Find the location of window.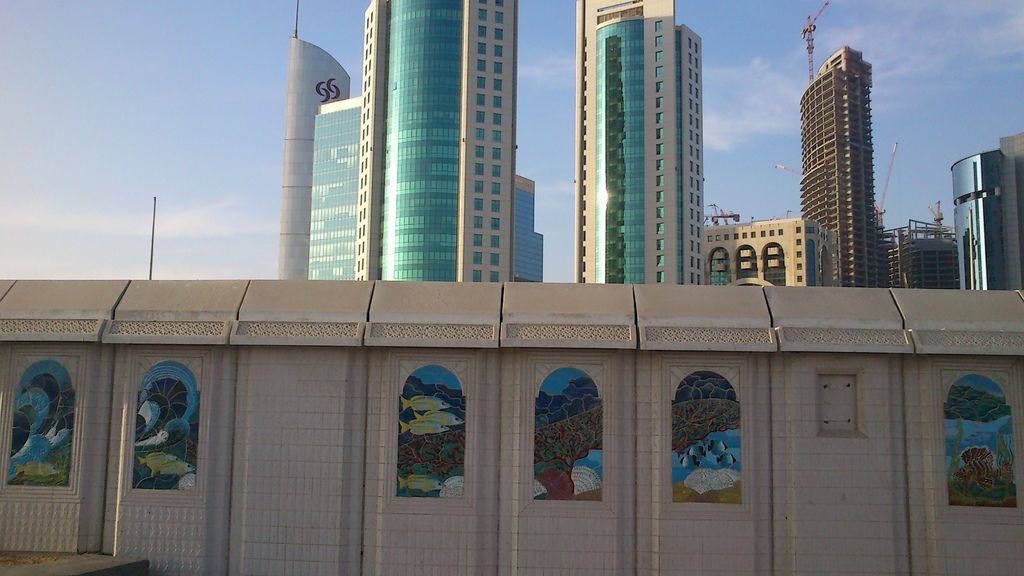
Location: bbox(495, 61, 504, 73).
